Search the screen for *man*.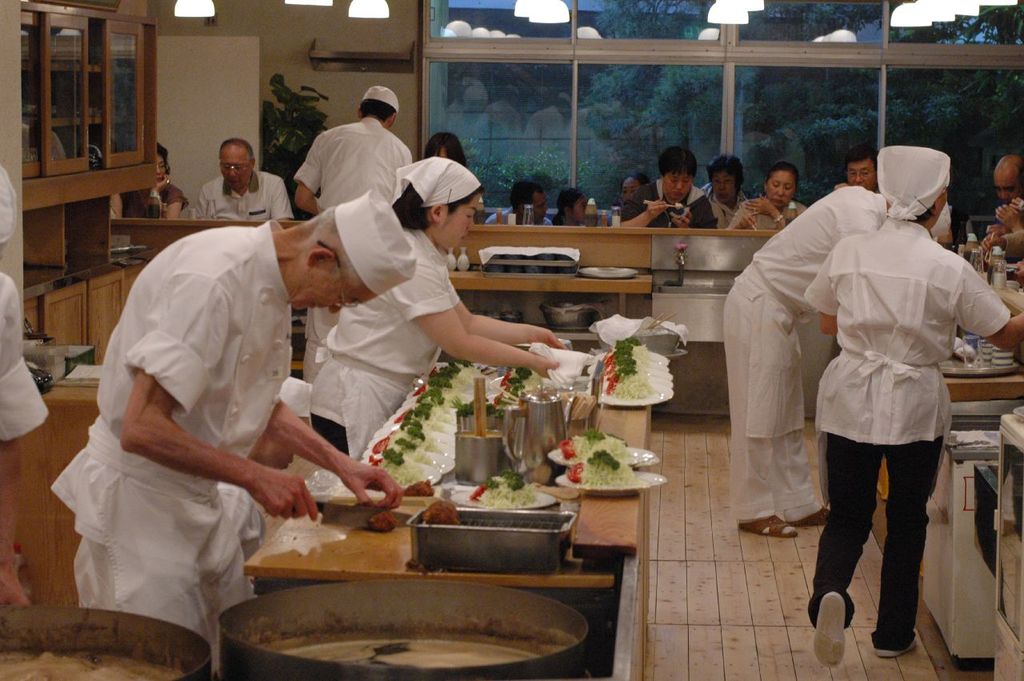
Found at pyautogui.locateOnScreen(50, 170, 373, 617).
